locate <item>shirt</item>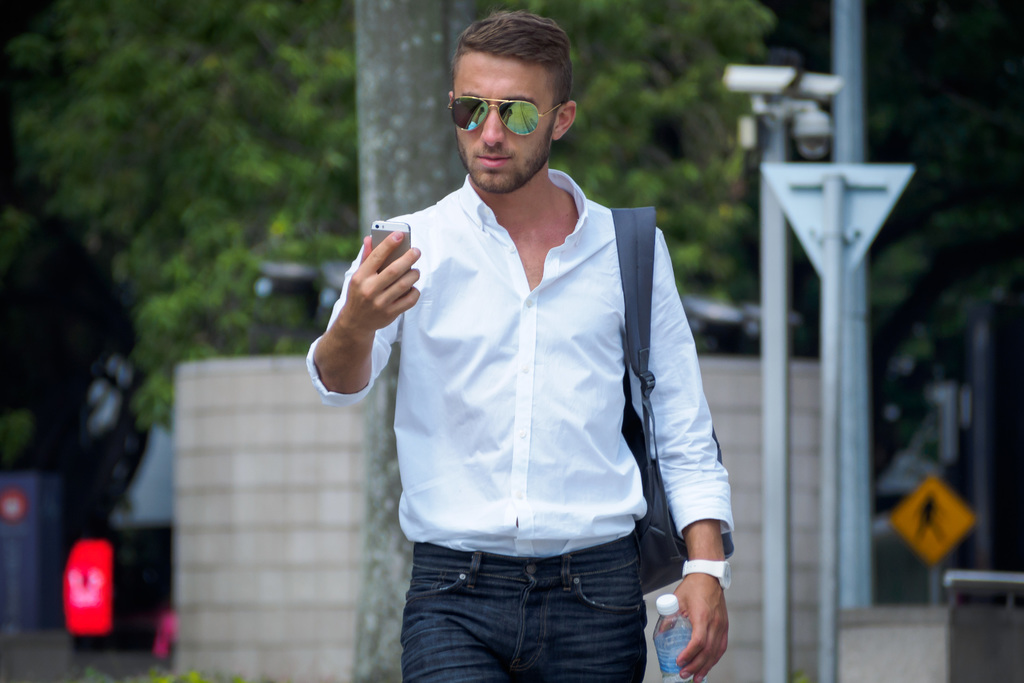
bbox(304, 169, 732, 557)
